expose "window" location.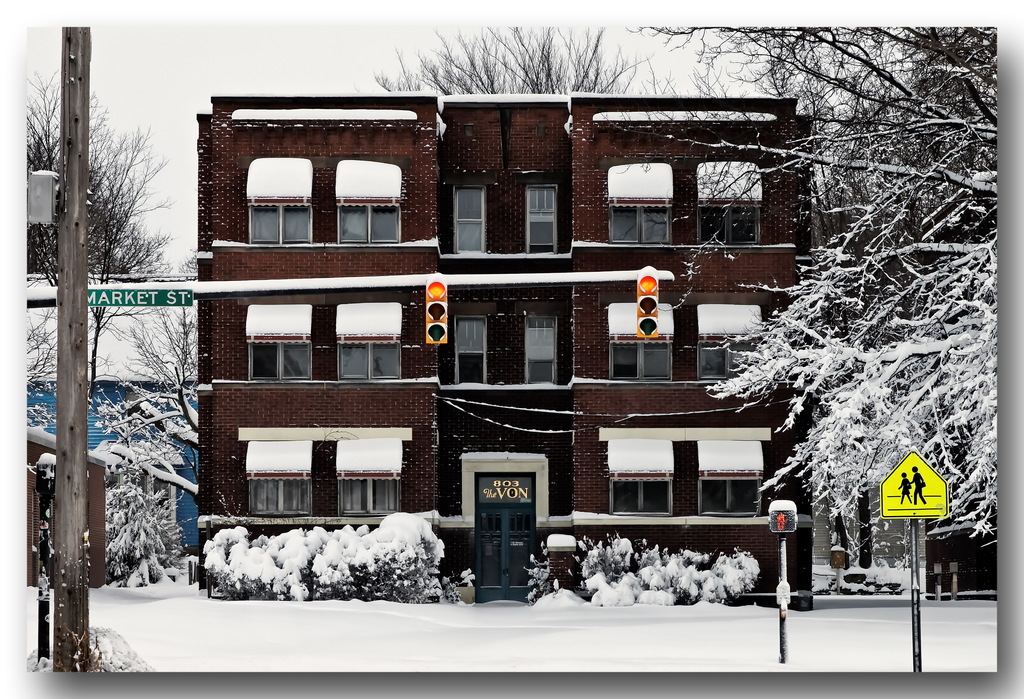
Exposed at {"left": 326, "top": 168, "right": 403, "bottom": 236}.
